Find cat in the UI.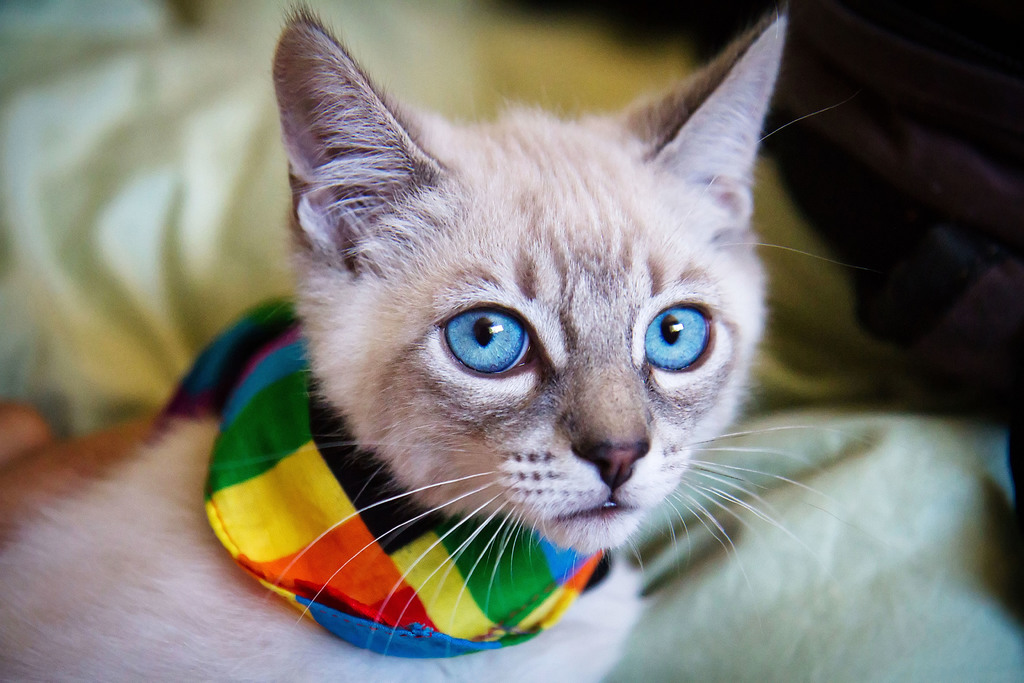
UI element at <region>0, 0, 871, 682</region>.
